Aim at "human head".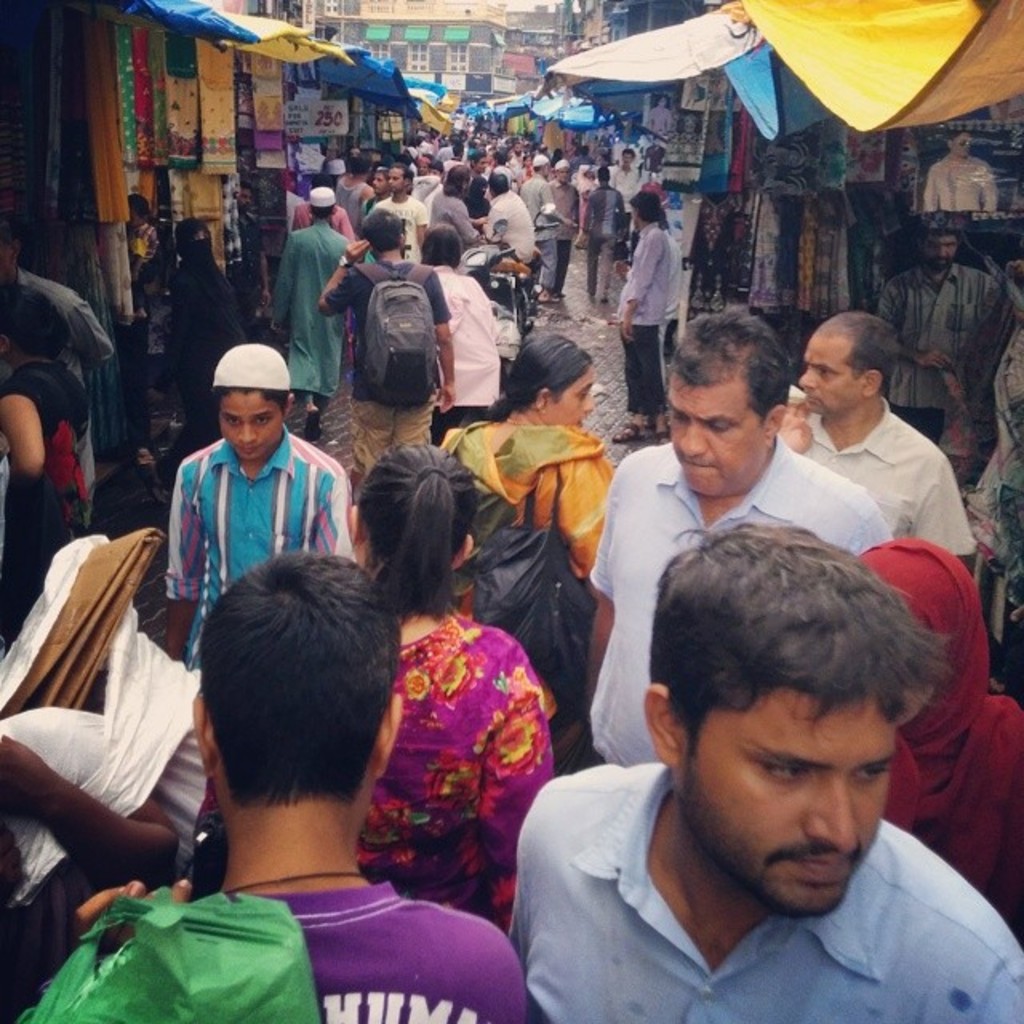
Aimed at {"x1": 232, "y1": 179, "x2": 256, "y2": 214}.
